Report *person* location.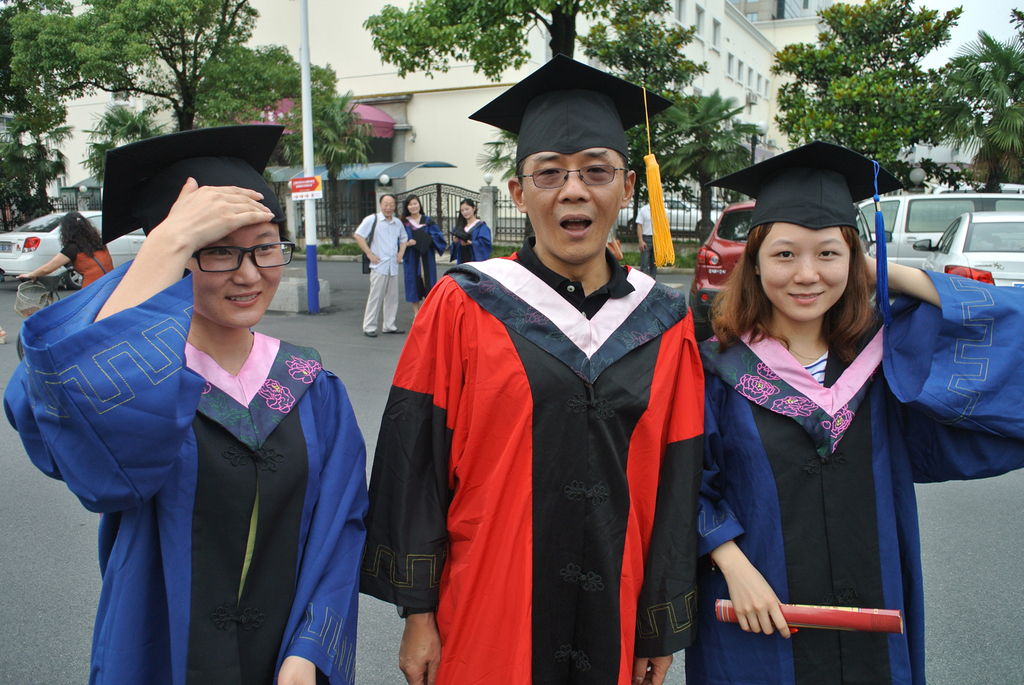
Report: (47,147,364,677).
